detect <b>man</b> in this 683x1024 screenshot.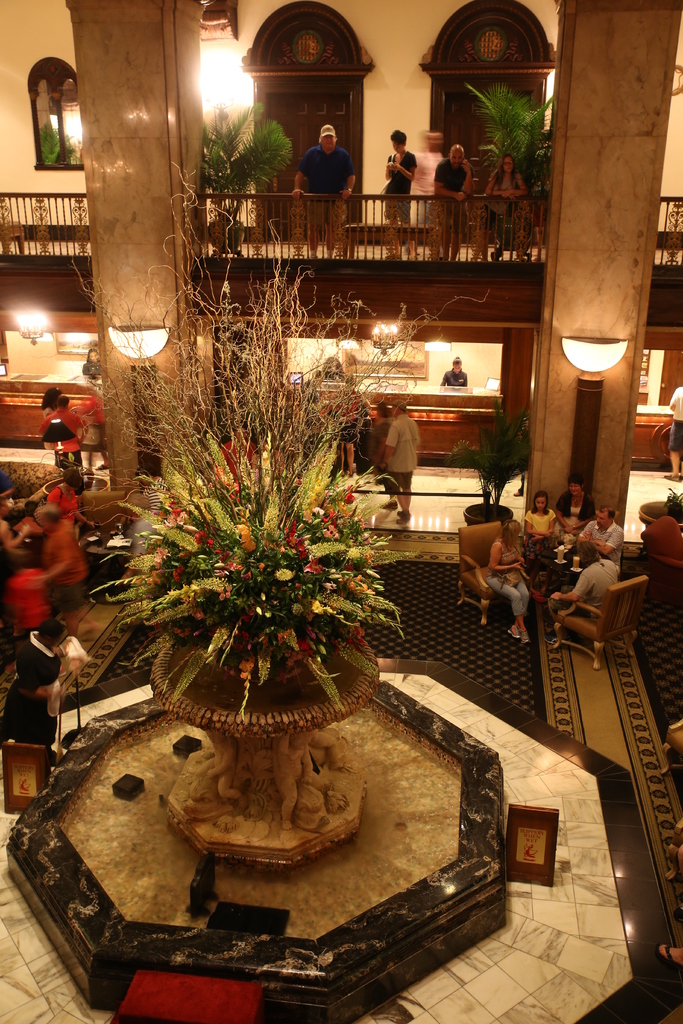
Detection: (434,142,475,259).
